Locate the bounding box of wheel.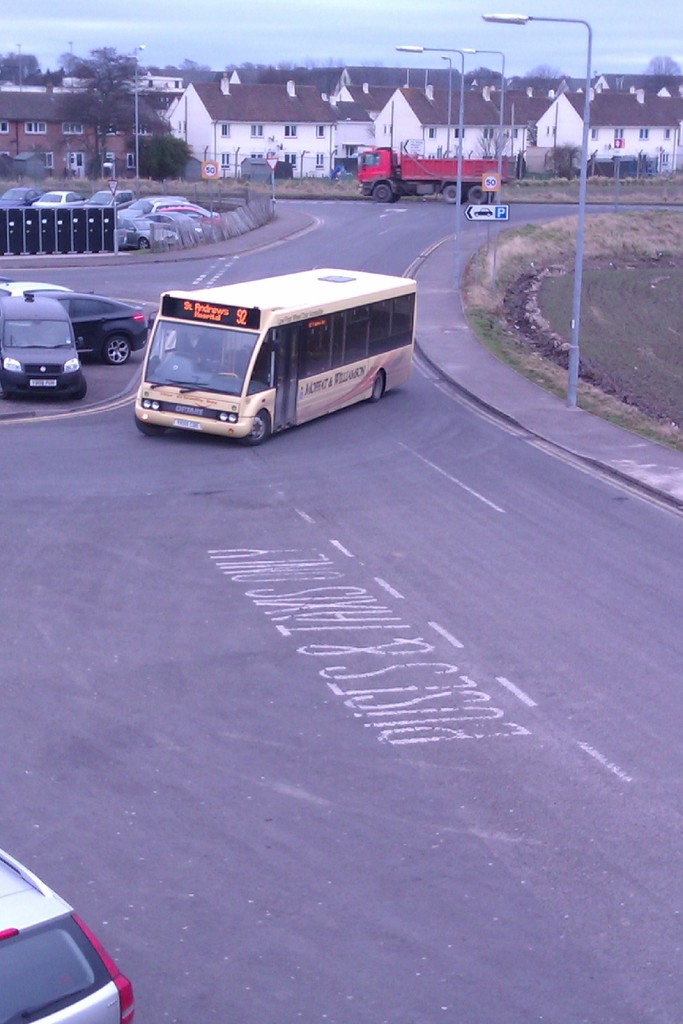
Bounding box: bbox=[247, 415, 264, 436].
